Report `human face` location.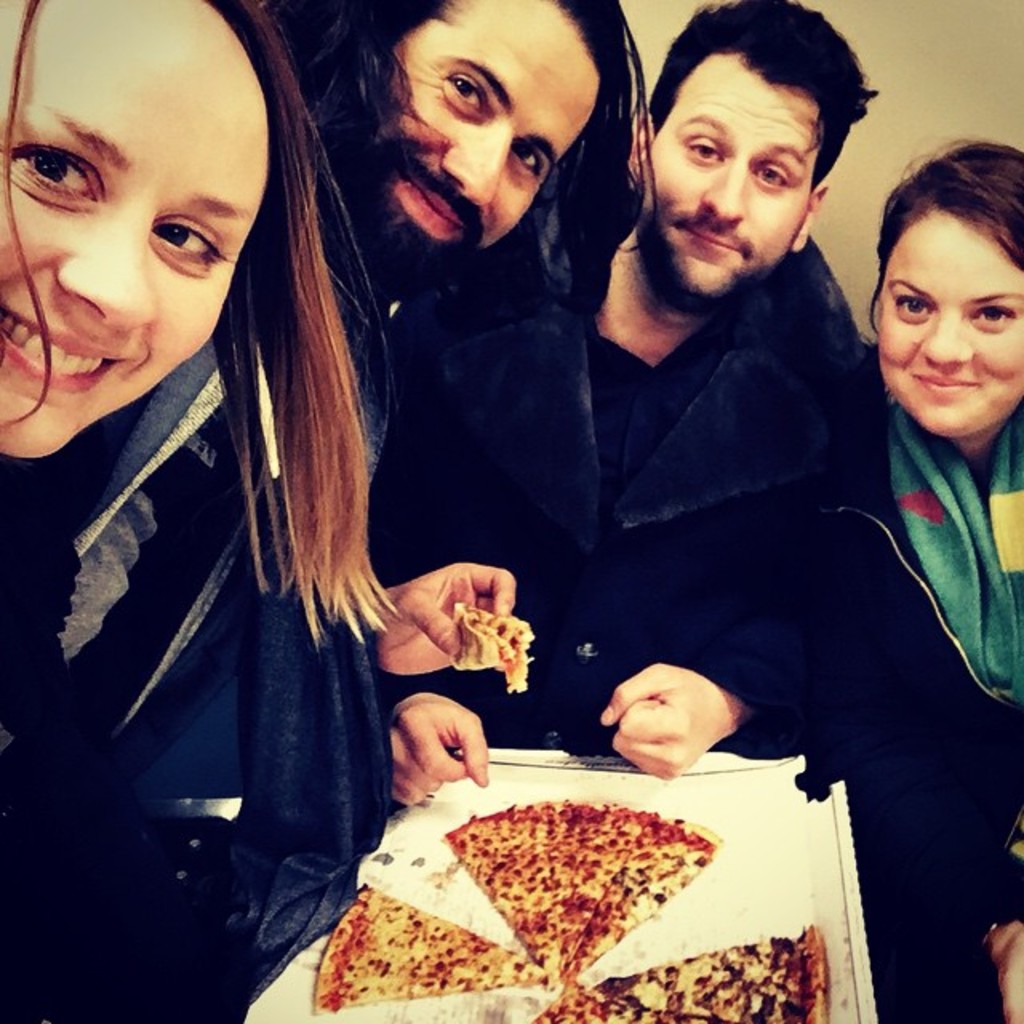
Report: <box>880,203,1022,435</box>.
